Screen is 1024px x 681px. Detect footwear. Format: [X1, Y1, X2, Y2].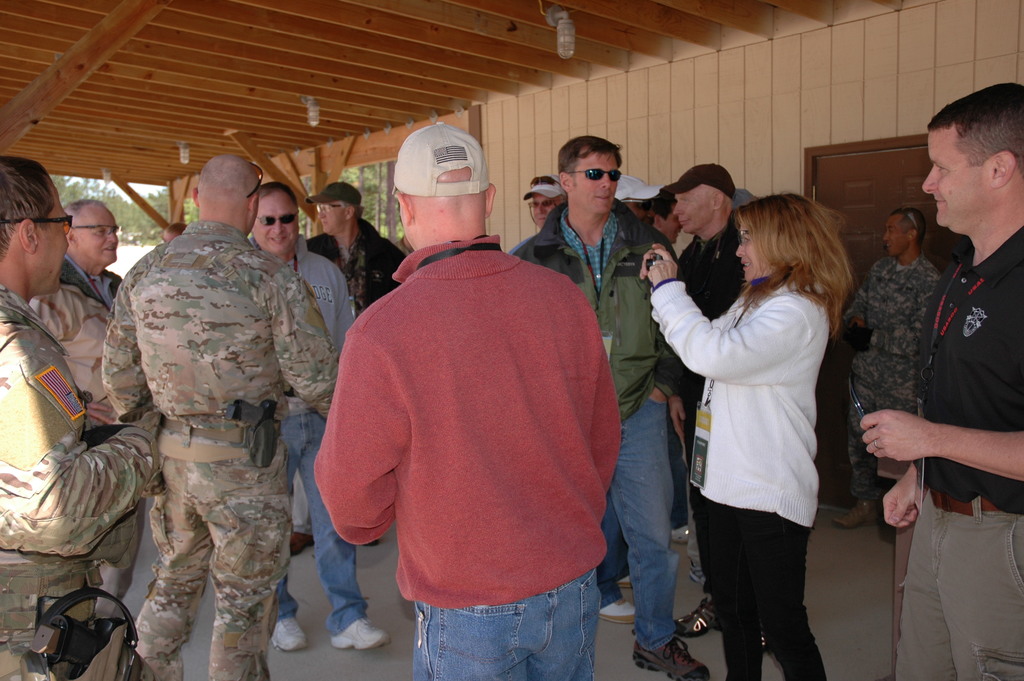
[871, 507, 902, 541].
